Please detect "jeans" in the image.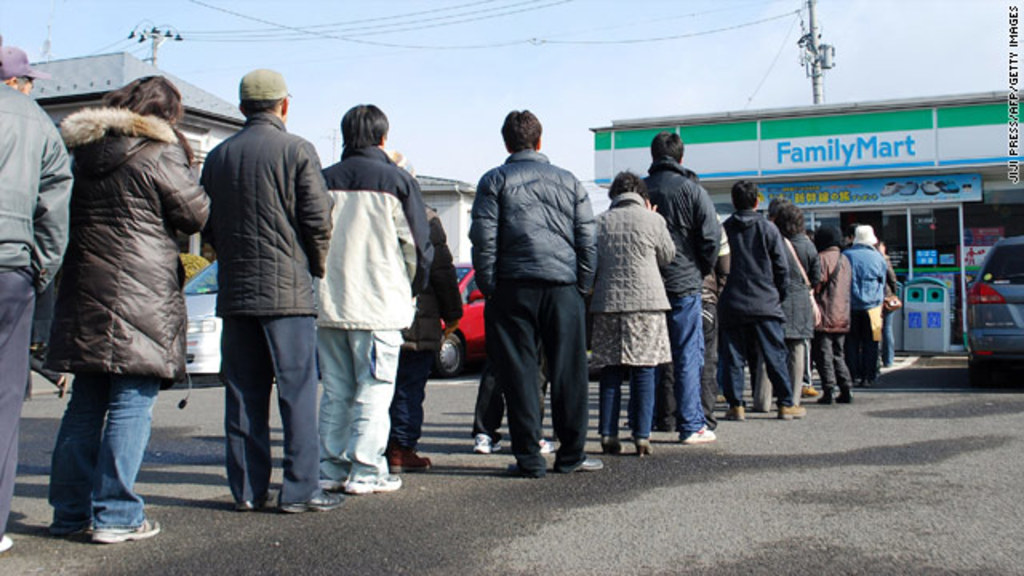
x1=43 y1=358 x2=152 y2=538.
